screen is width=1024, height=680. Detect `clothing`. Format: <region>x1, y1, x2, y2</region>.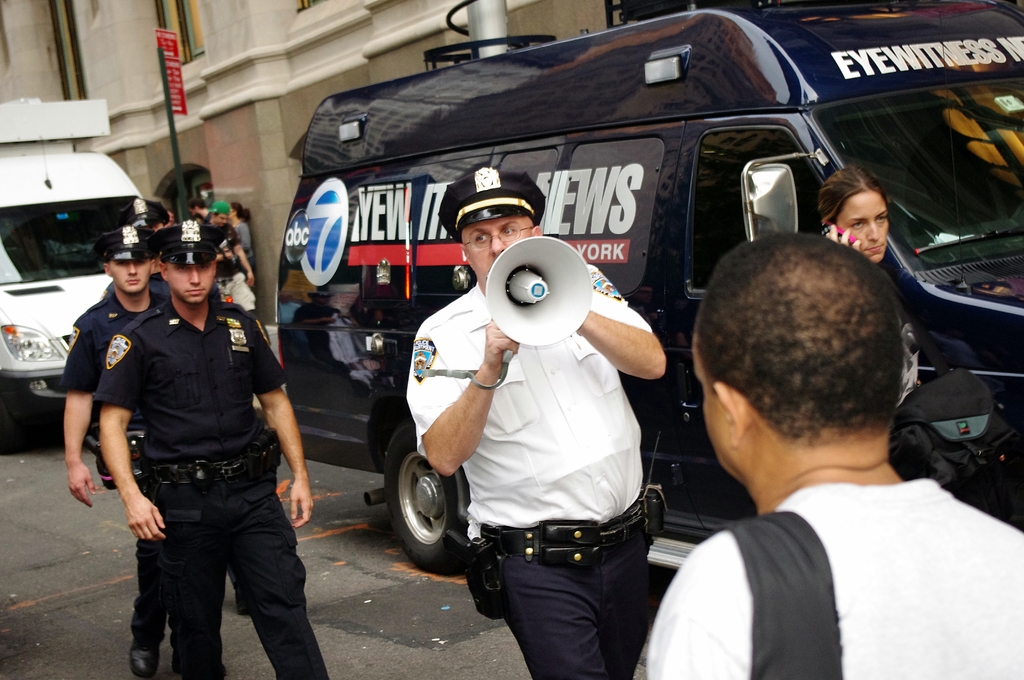
<region>633, 465, 1009, 679</region>.
